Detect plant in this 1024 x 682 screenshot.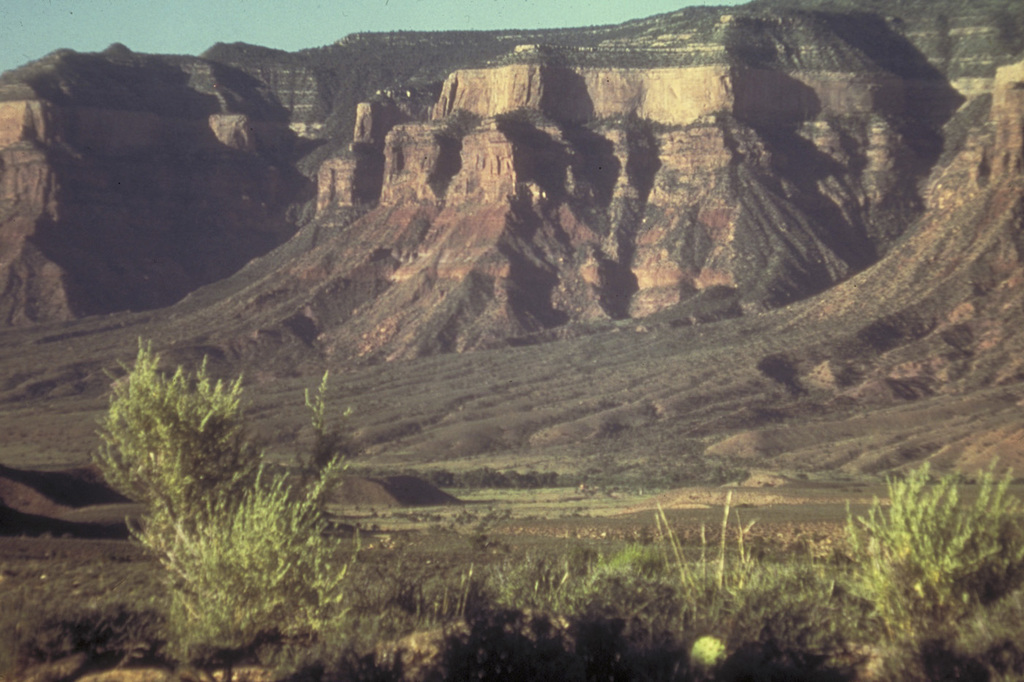
Detection: <bbox>837, 452, 1023, 681</bbox>.
